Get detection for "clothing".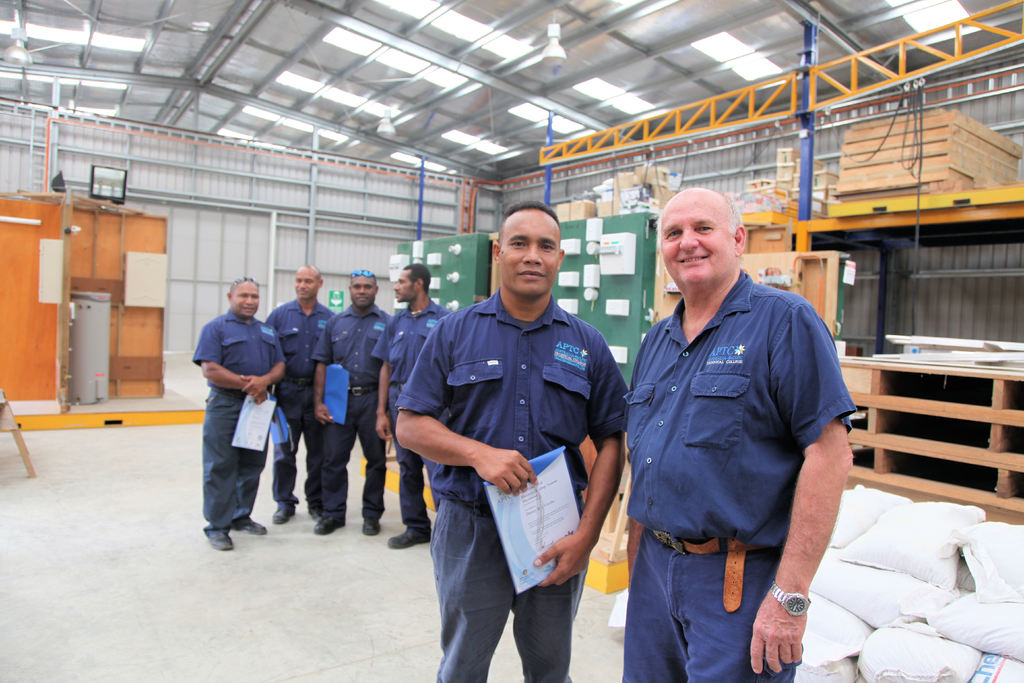
Detection: [left=194, top=309, right=294, bottom=395].
